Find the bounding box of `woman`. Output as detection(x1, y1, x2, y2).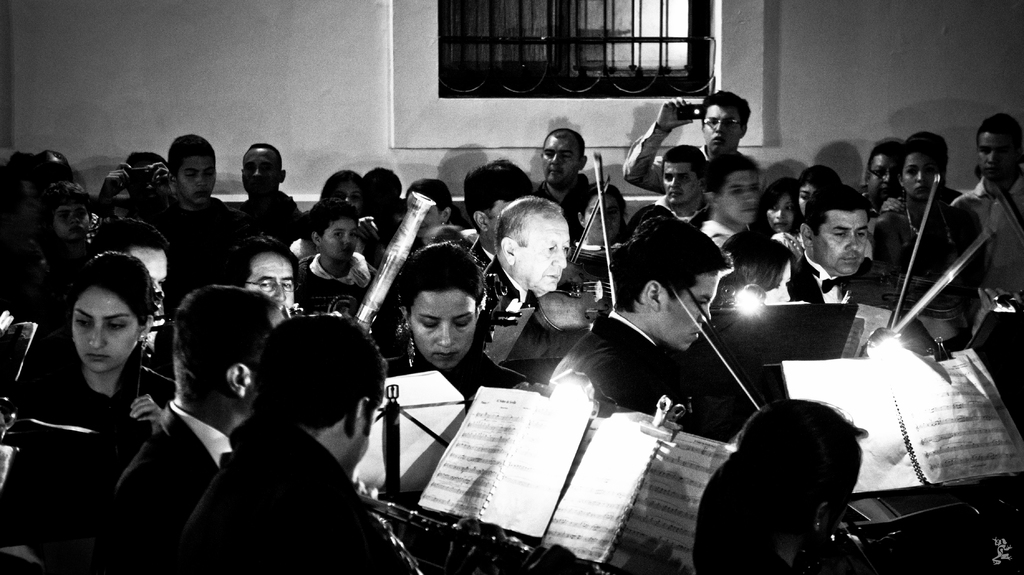
detection(374, 247, 570, 419).
